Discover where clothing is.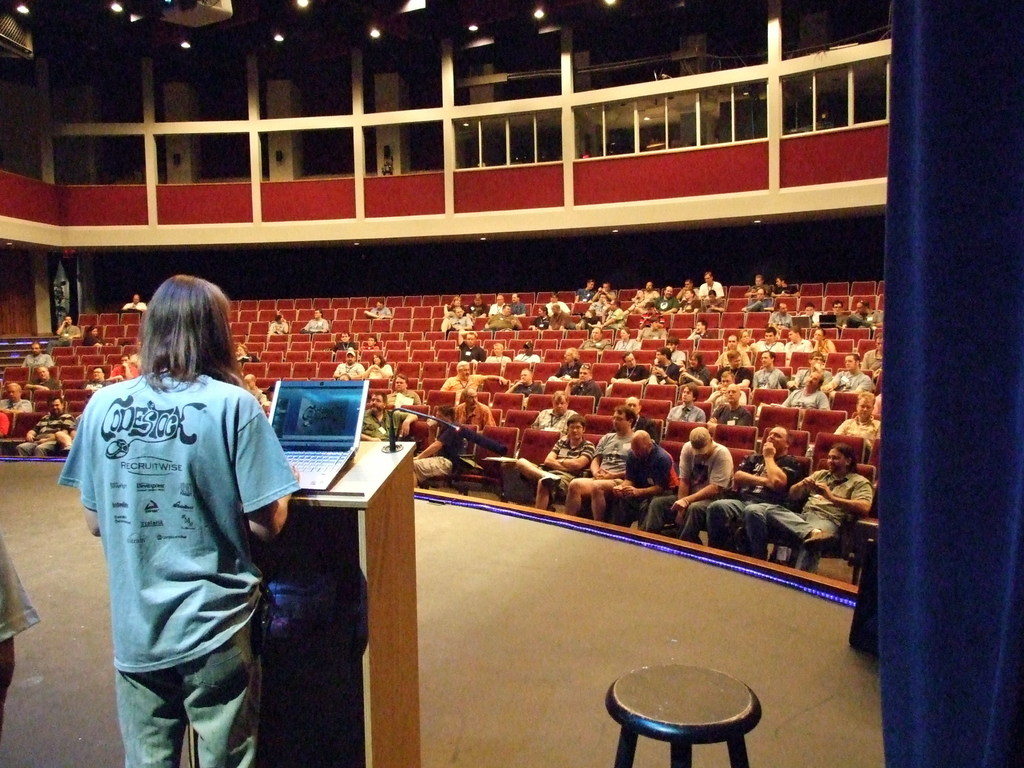
Discovered at BBox(710, 450, 800, 563).
